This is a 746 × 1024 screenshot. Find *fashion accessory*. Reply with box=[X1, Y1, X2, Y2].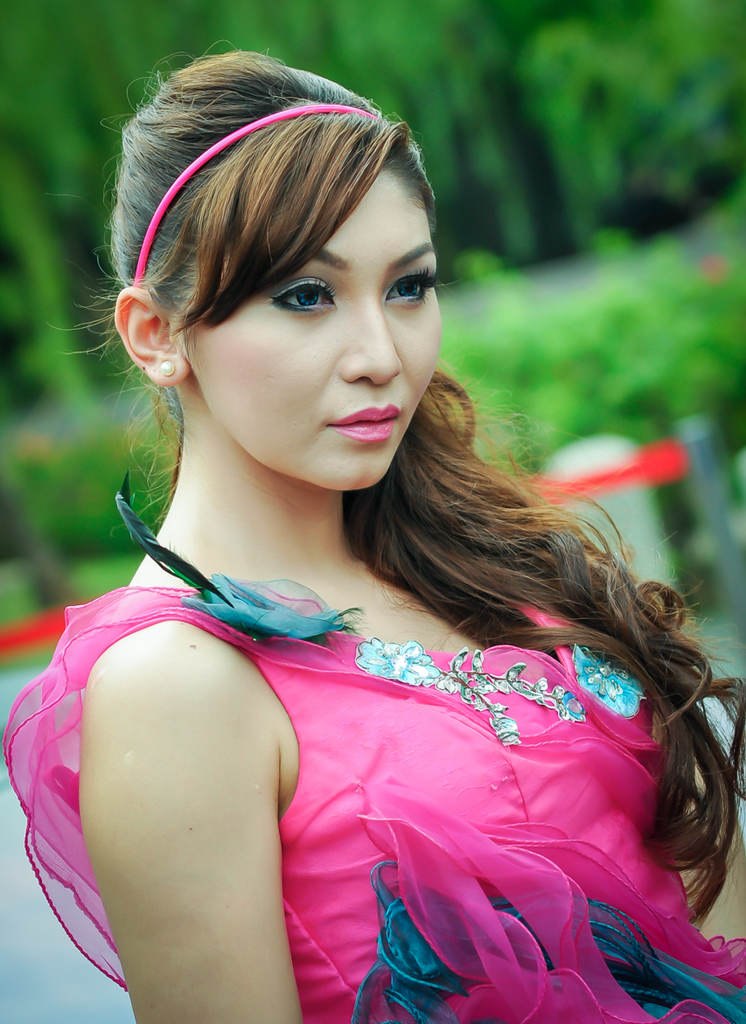
box=[129, 101, 383, 282].
